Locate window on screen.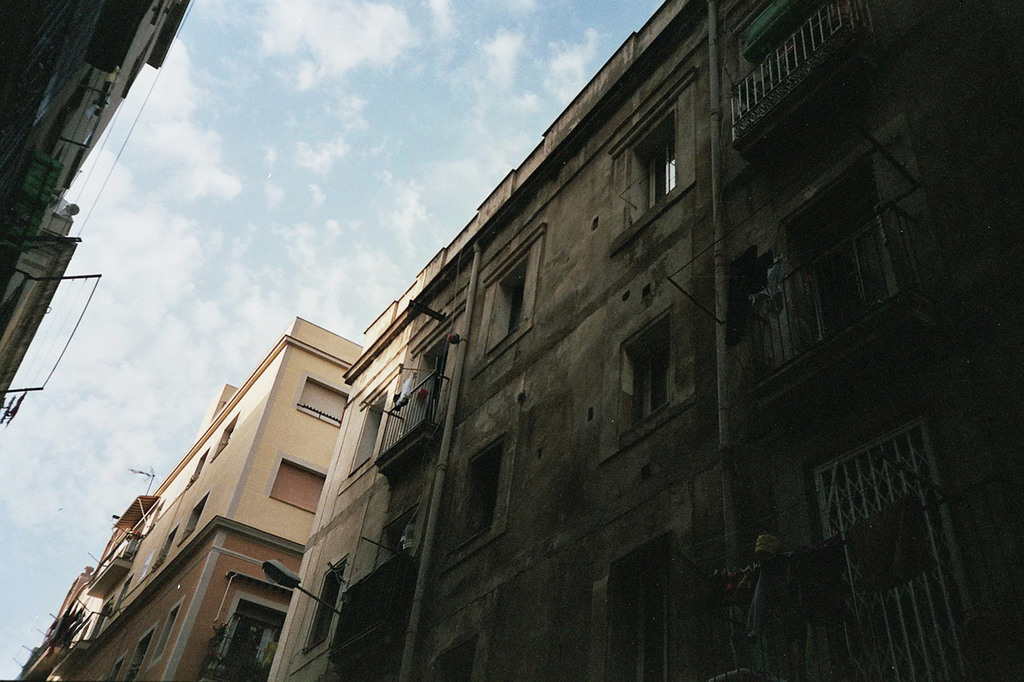
On screen at select_region(267, 451, 326, 517).
